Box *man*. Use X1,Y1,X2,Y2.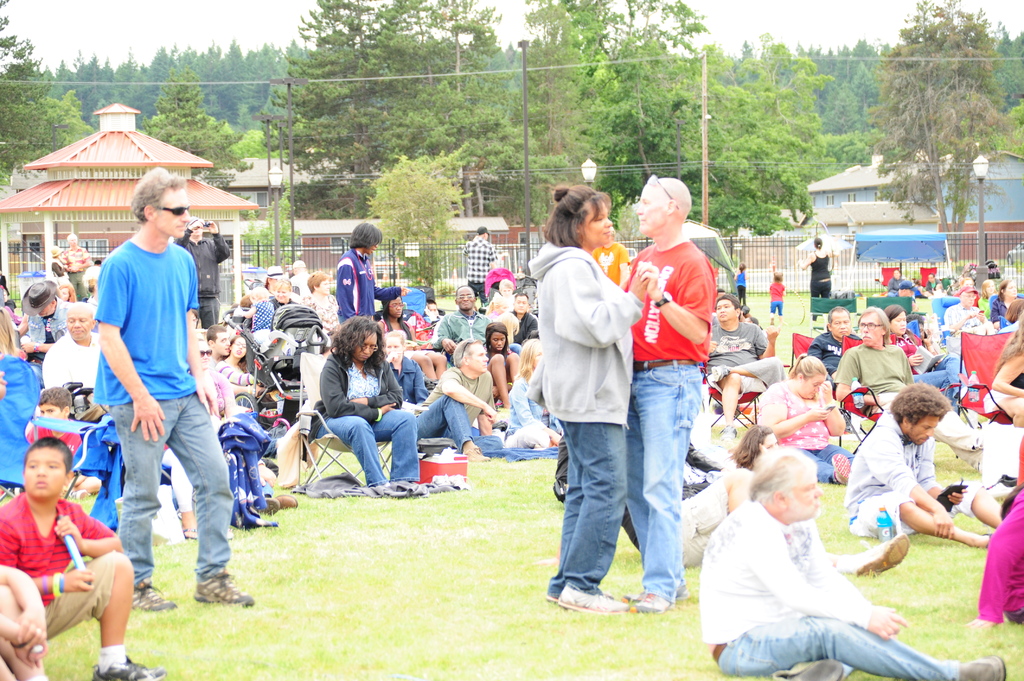
698,449,1007,680.
